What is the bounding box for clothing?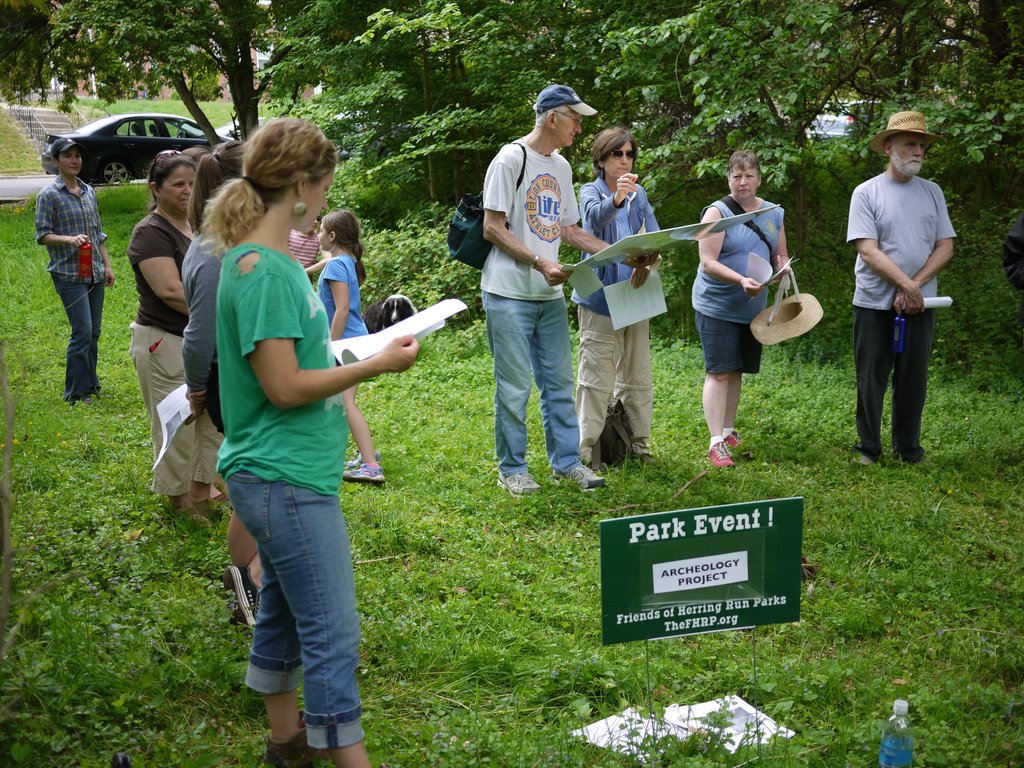
box(586, 179, 661, 316).
